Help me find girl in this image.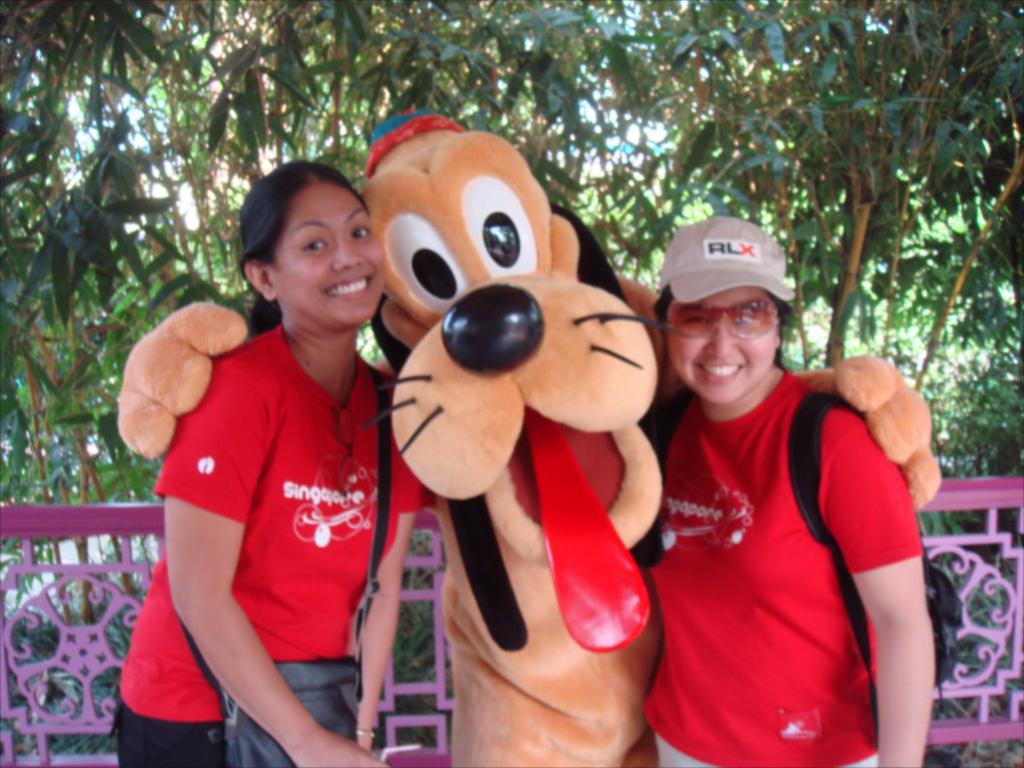
Found it: 107 158 426 766.
